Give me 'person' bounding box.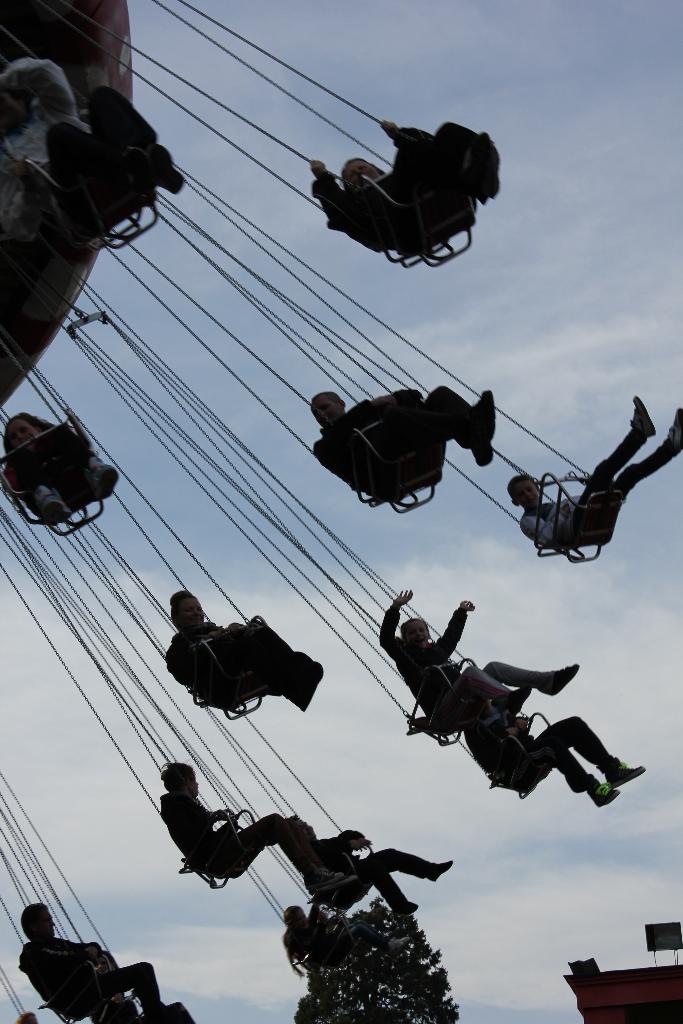
{"left": 18, "top": 88, "right": 185, "bottom": 271}.
